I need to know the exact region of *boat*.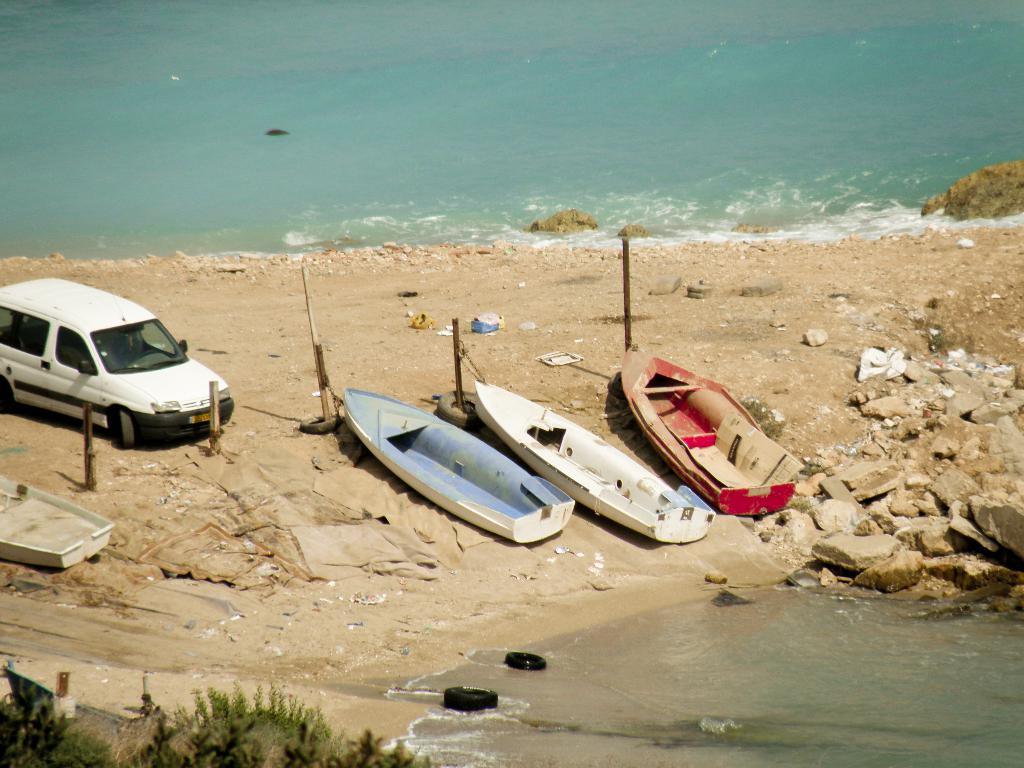
Region: x1=291, y1=334, x2=593, y2=568.
